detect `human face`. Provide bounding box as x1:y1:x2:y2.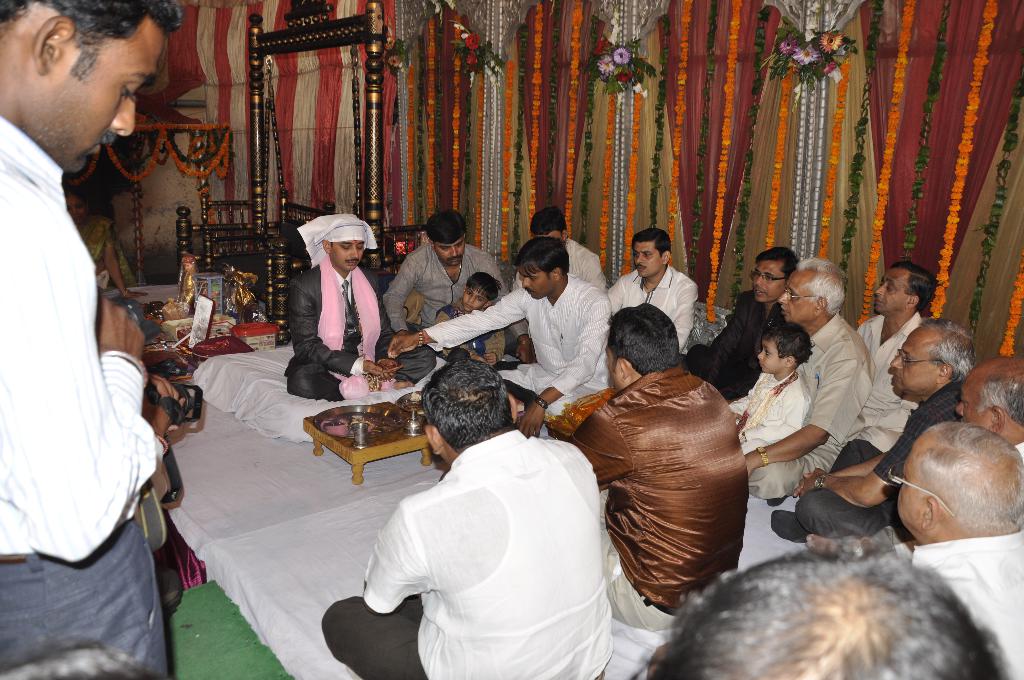
870:263:909:317.
